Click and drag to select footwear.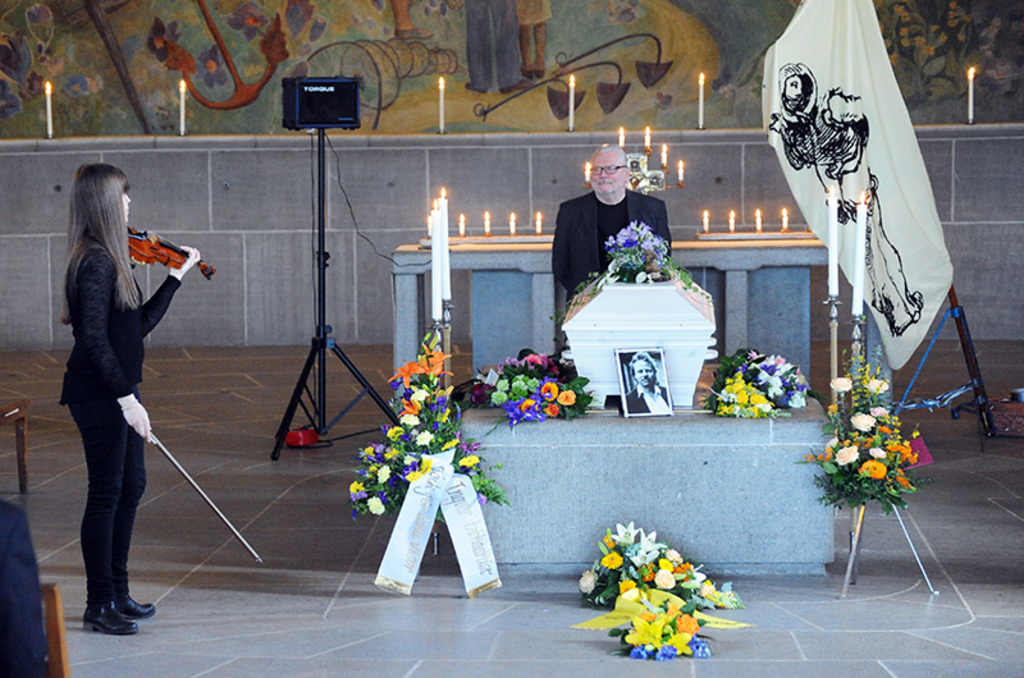
Selection: crop(462, 82, 489, 93).
